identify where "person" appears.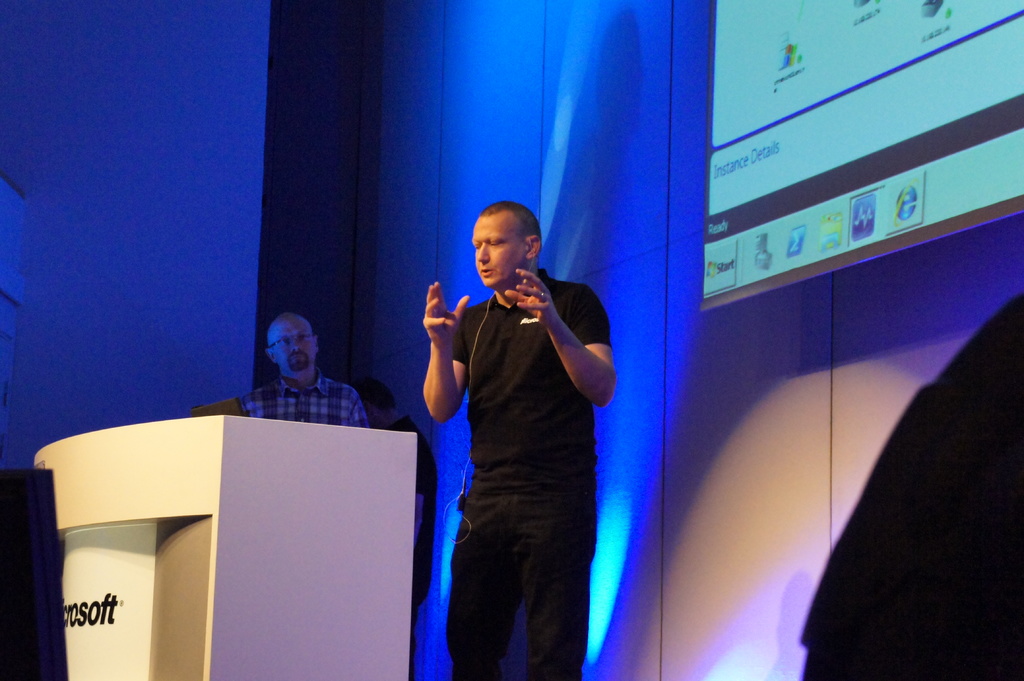
Appears at region(348, 373, 439, 680).
